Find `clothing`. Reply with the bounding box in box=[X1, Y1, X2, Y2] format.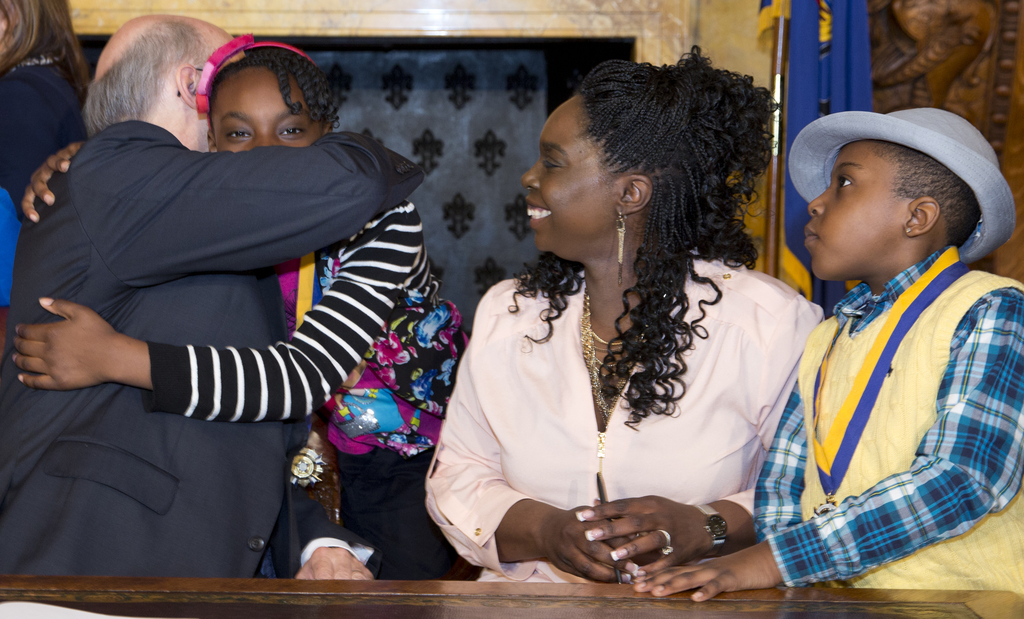
box=[430, 253, 829, 594].
